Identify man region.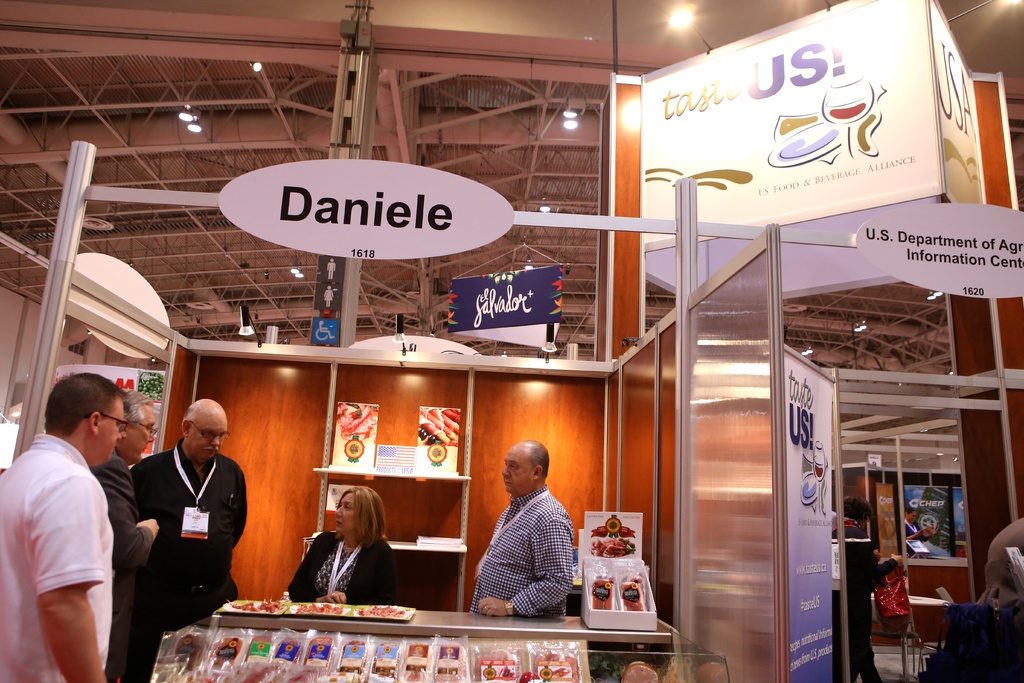
Region: [0, 370, 134, 682].
